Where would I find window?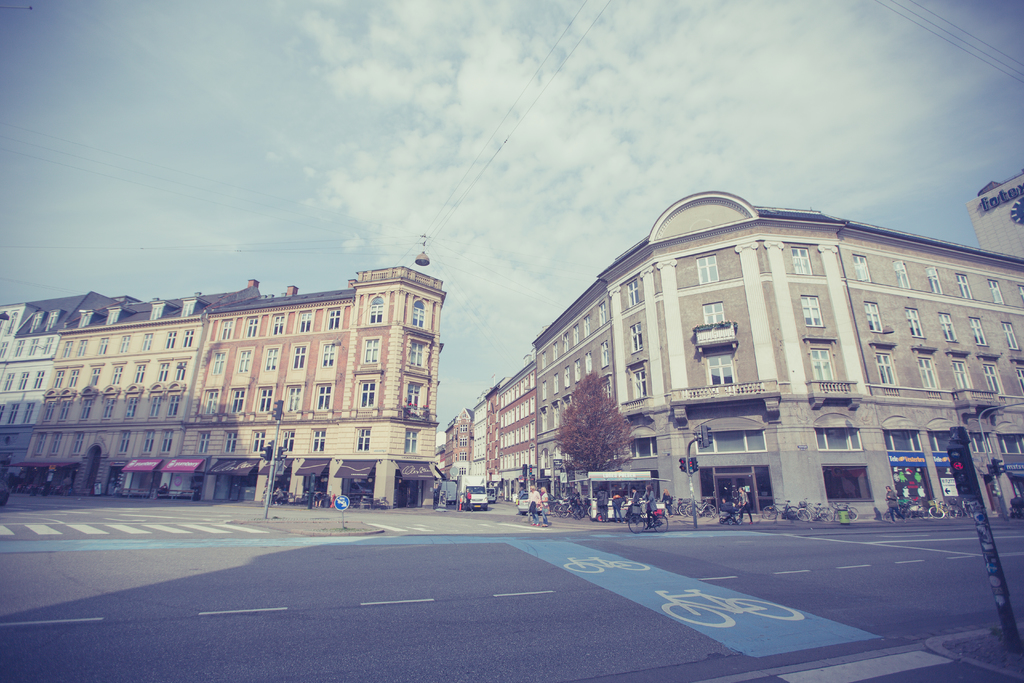
At 117, 335, 131, 353.
